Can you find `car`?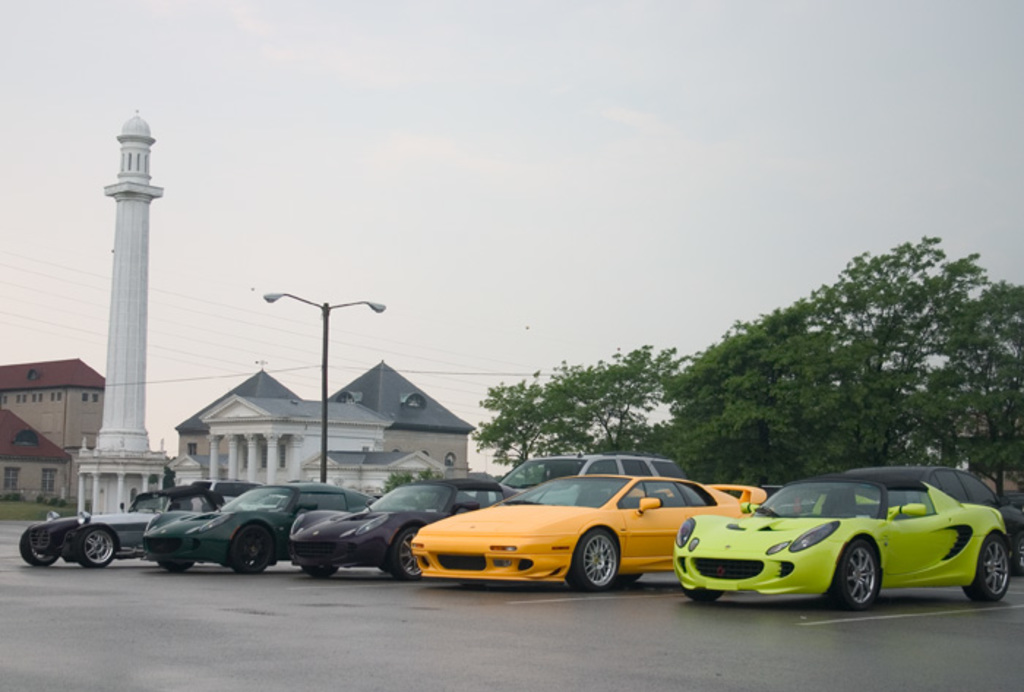
Yes, bounding box: <region>142, 478, 377, 579</region>.
